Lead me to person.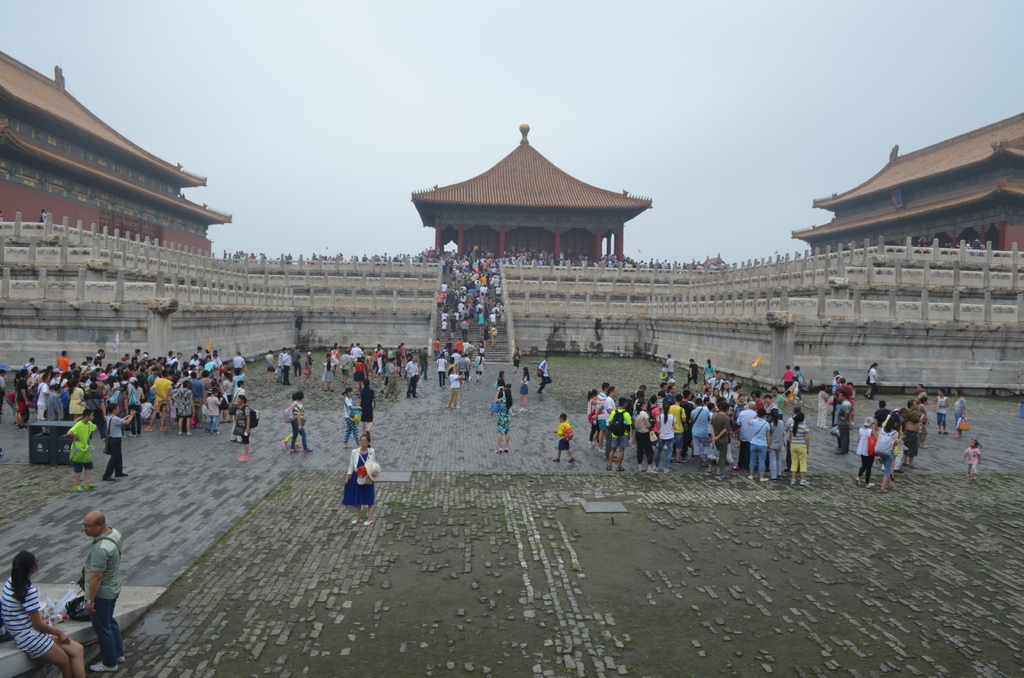
Lead to bbox=(903, 398, 922, 471).
